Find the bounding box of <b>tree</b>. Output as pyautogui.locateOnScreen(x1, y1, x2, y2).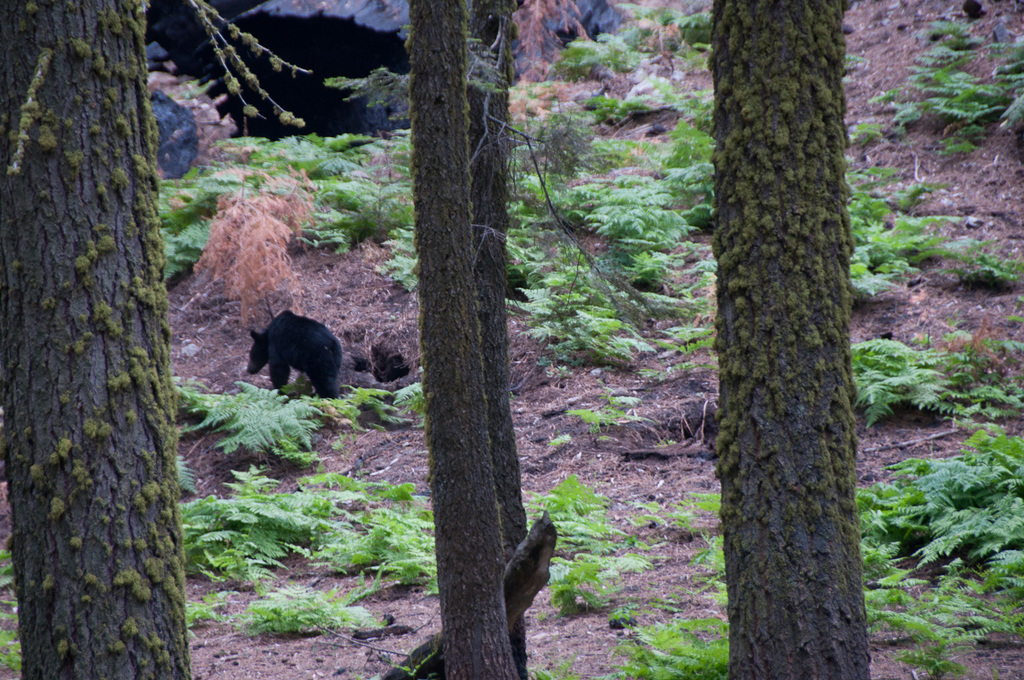
pyautogui.locateOnScreen(0, 0, 312, 679).
